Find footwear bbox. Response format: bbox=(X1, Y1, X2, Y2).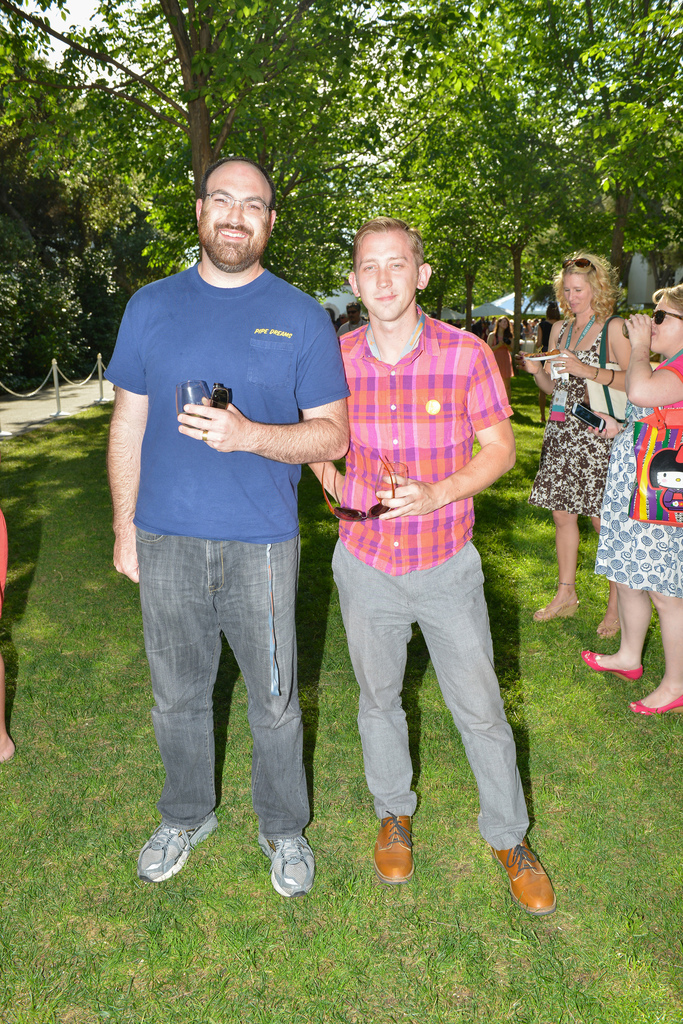
bbox=(369, 817, 412, 882).
